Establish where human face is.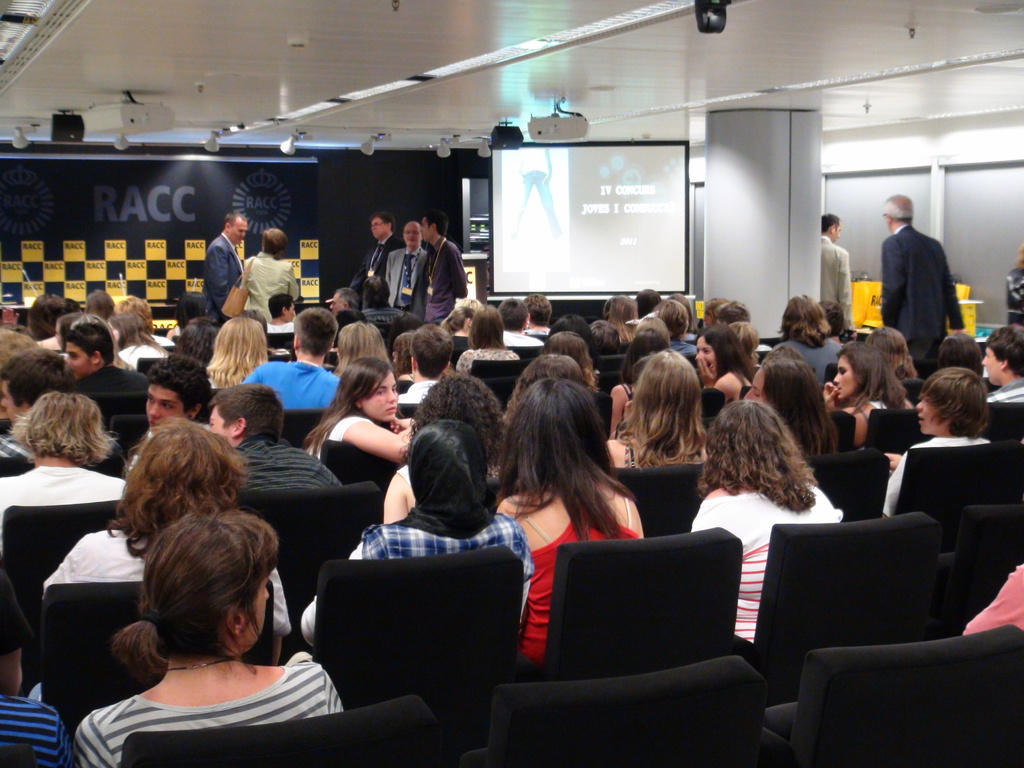
Established at bbox=[243, 566, 272, 653].
